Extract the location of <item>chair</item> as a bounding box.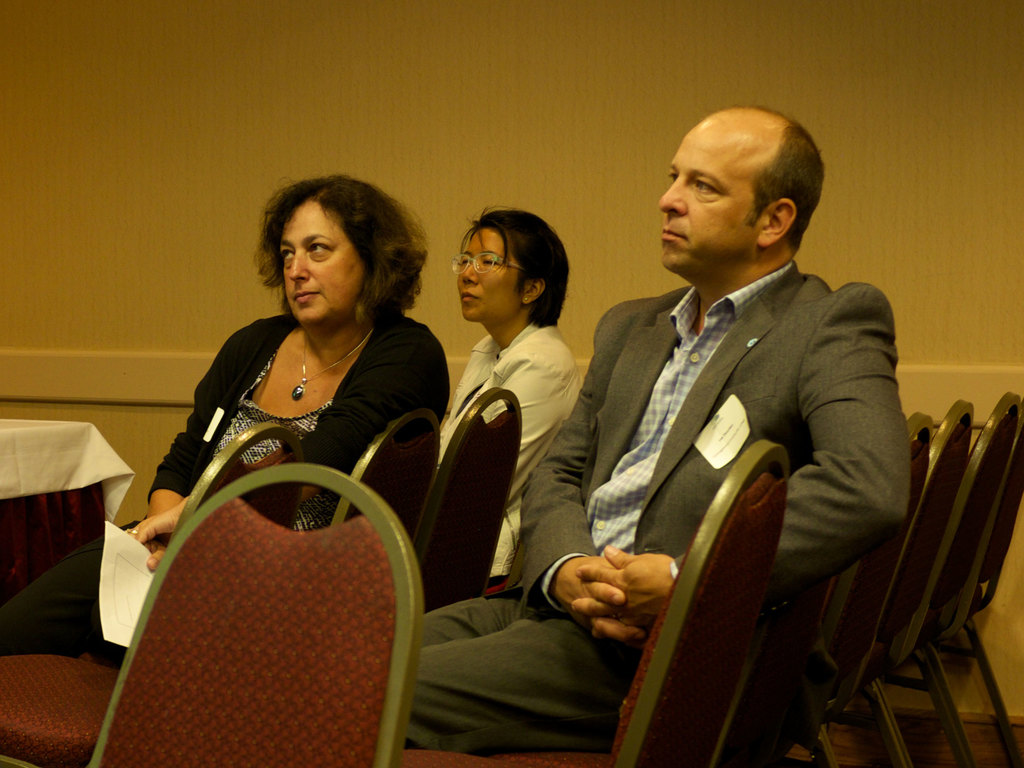
(392, 439, 789, 767).
